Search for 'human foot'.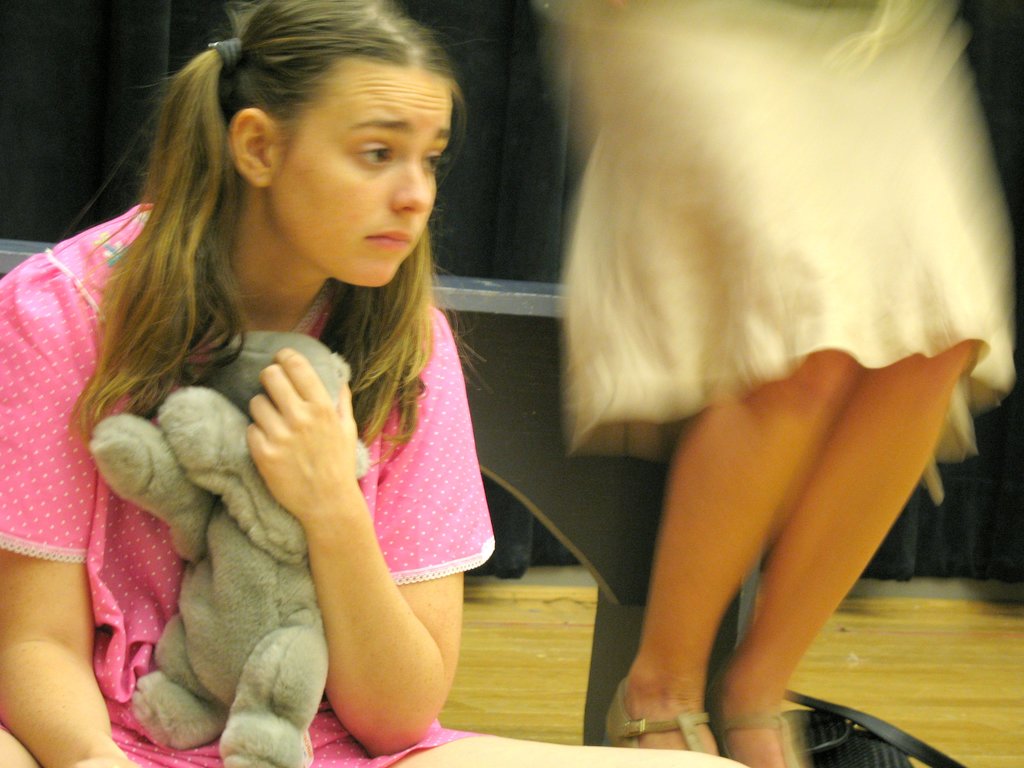
Found at region(705, 658, 788, 767).
